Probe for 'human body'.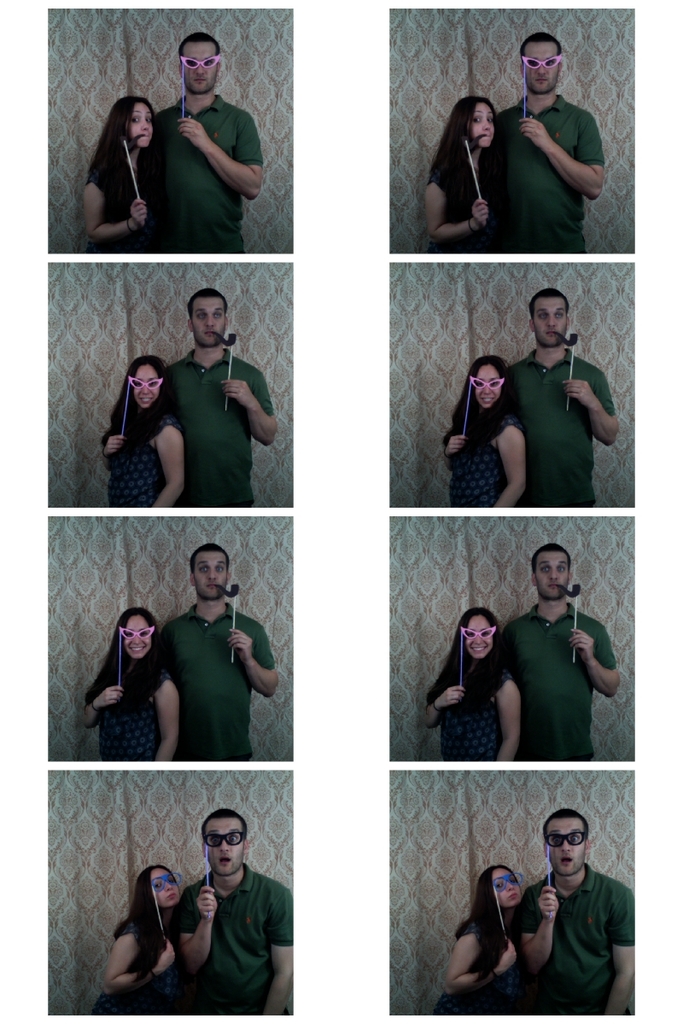
Probe result: {"x1": 79, "y1": 603, "x2": 181, "y2": 762}.
